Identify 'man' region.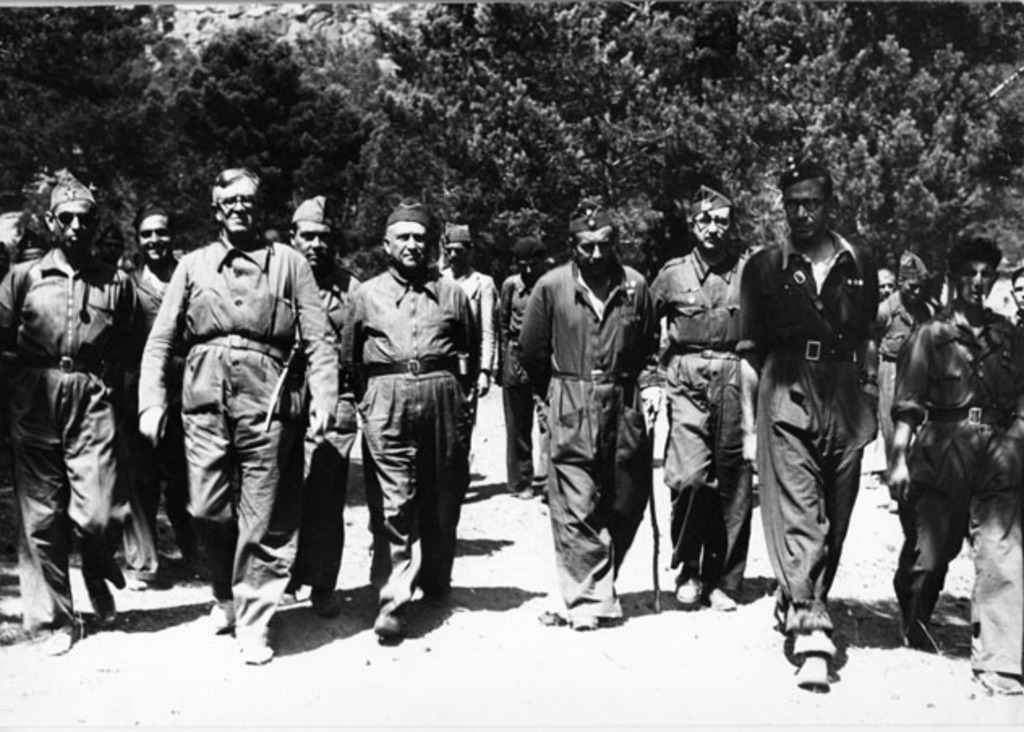
Region: box=[499, 235, 551, 497].
